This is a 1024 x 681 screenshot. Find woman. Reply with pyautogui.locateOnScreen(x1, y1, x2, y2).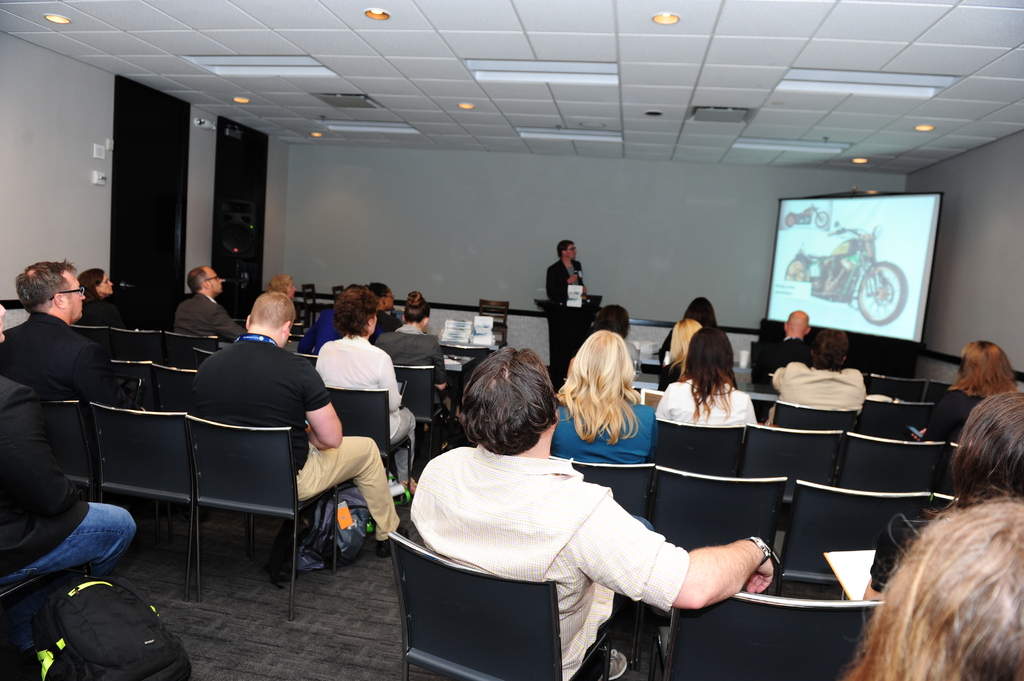
pyautogui.locateOnScreen(75, 269, 145, 334).
